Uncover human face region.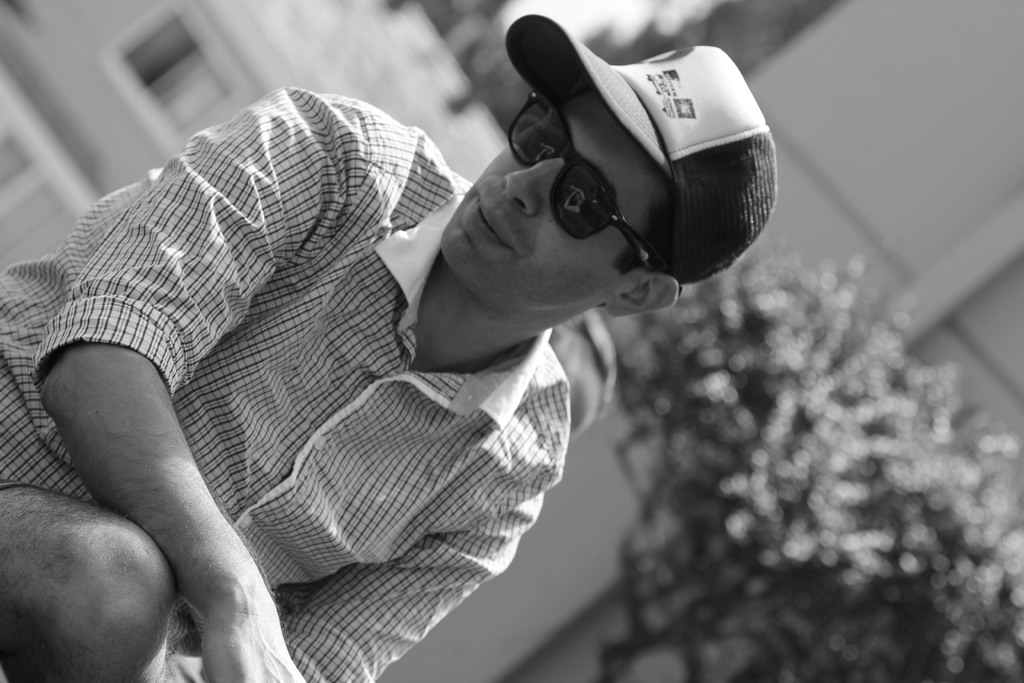
Uncovered: (440,84,653,318).
